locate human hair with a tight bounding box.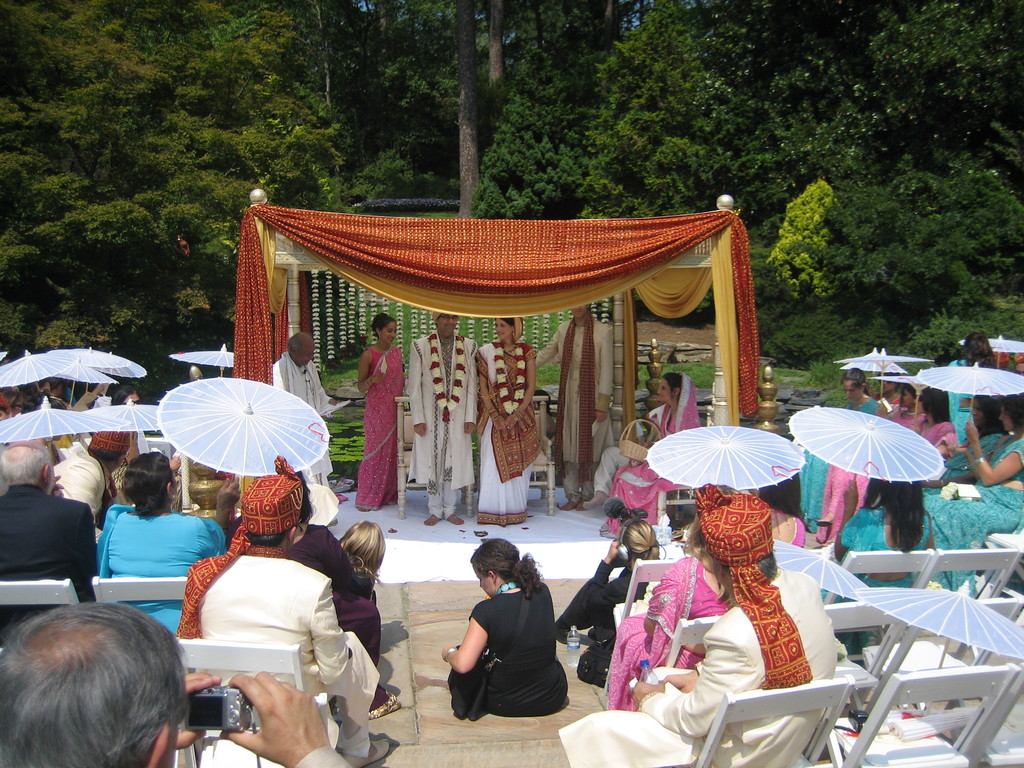
box(0, 438, 53, 488).
